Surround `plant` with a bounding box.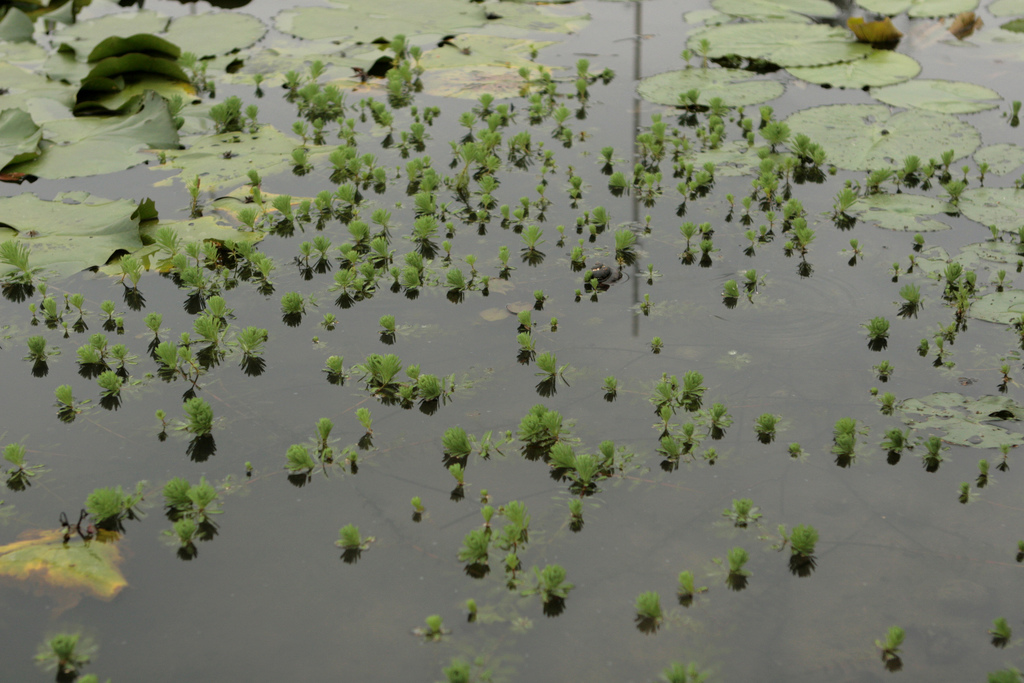
bbox(81, 476, 141, 525).
